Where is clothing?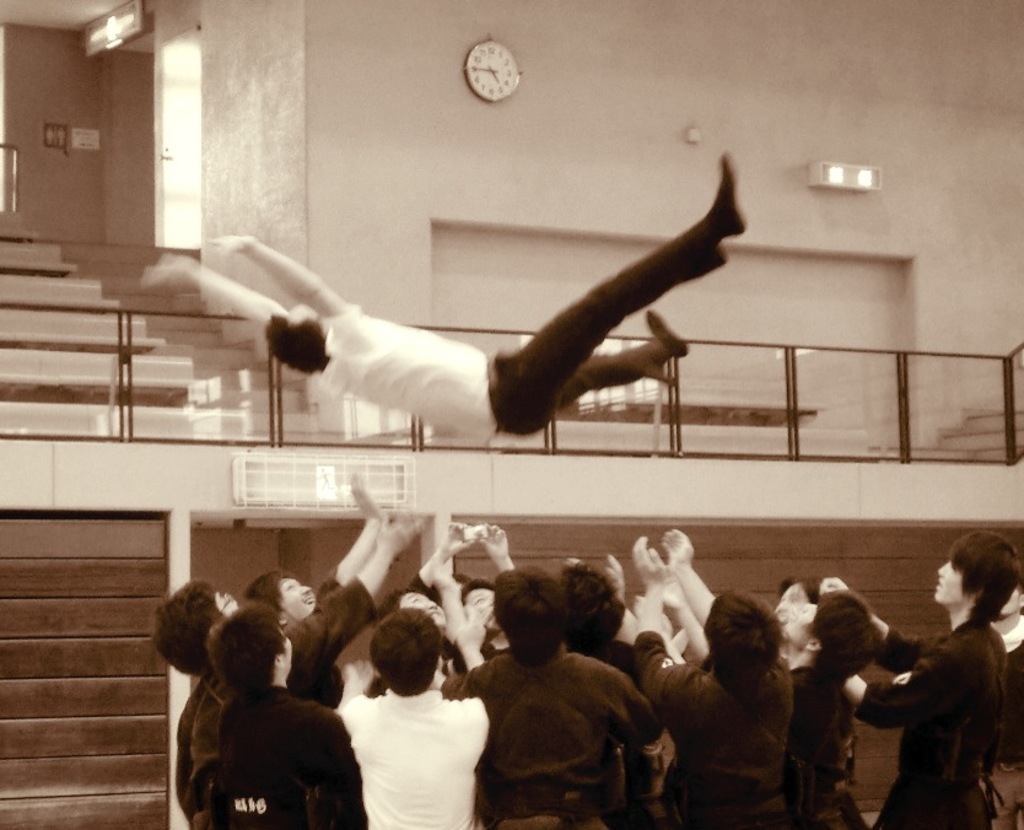
crop(651, 641, 794, 829).
